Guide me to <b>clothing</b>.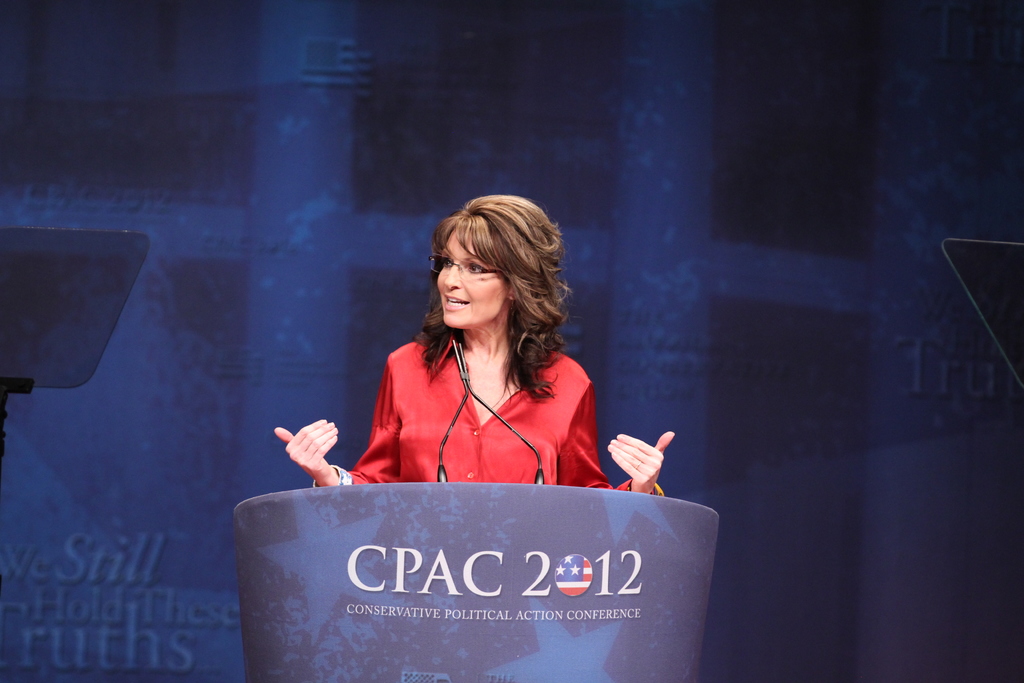
Guidance: left=344, top=318, right=617, bottom=503.
